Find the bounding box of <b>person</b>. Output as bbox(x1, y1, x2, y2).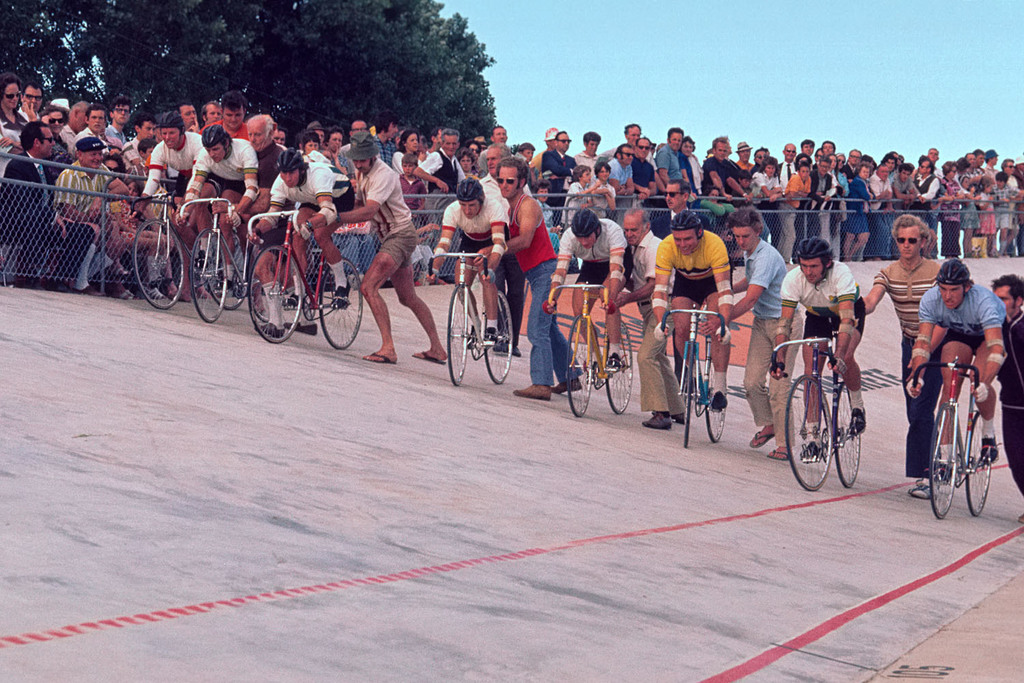
bbox(541, 205, 634, 370).
